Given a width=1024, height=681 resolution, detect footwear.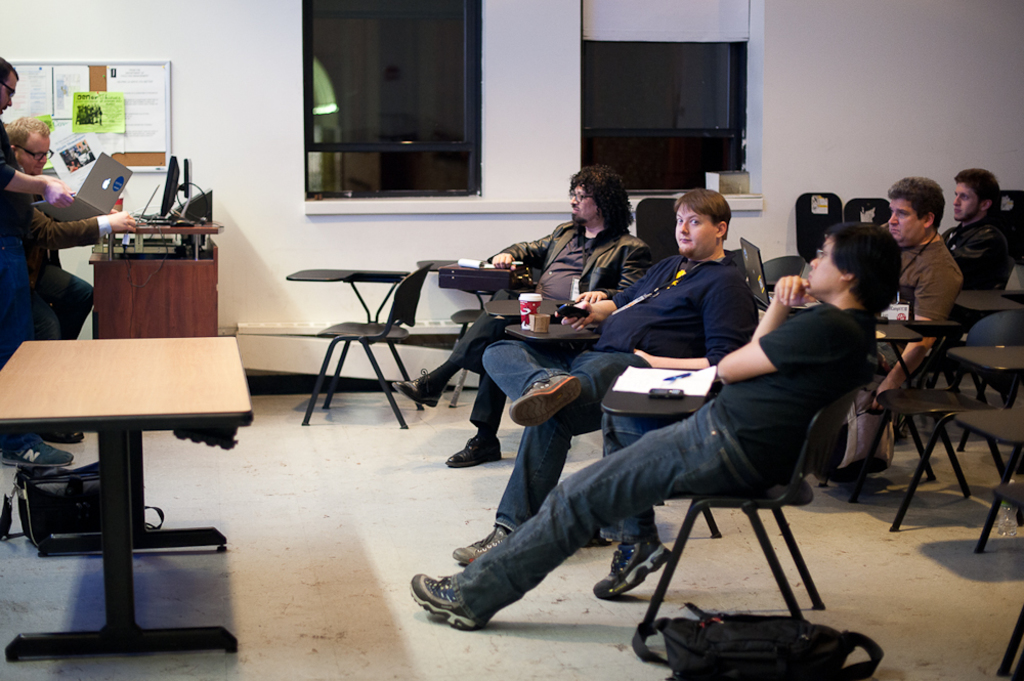
crop(452, 521, 512, 568).
